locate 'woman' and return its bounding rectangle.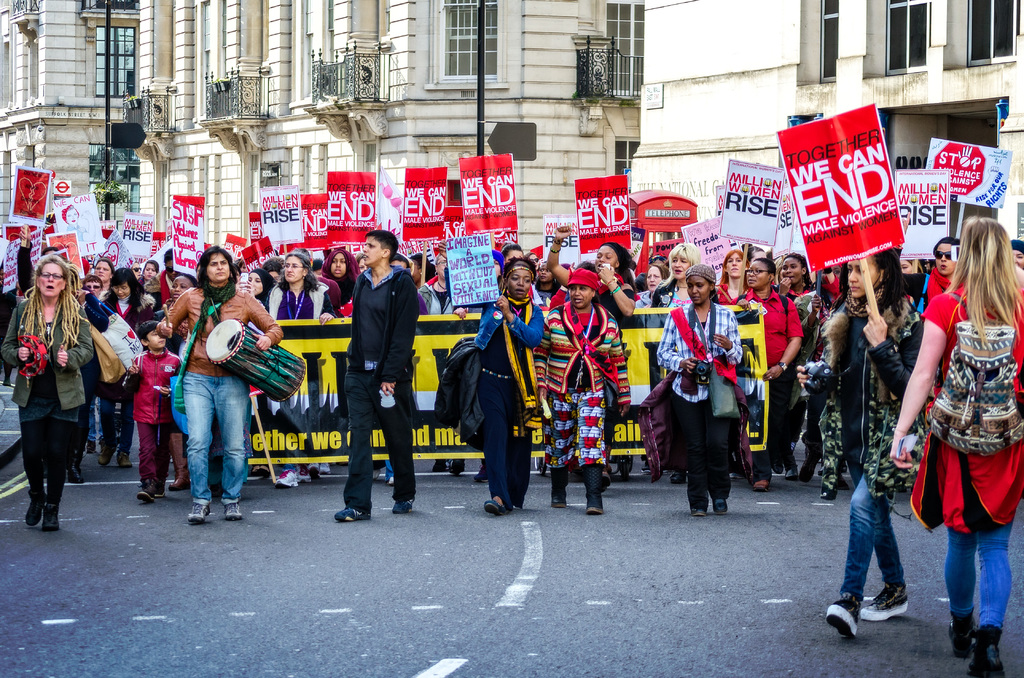
x1=164 y1=273 x2=206 y2=489.
